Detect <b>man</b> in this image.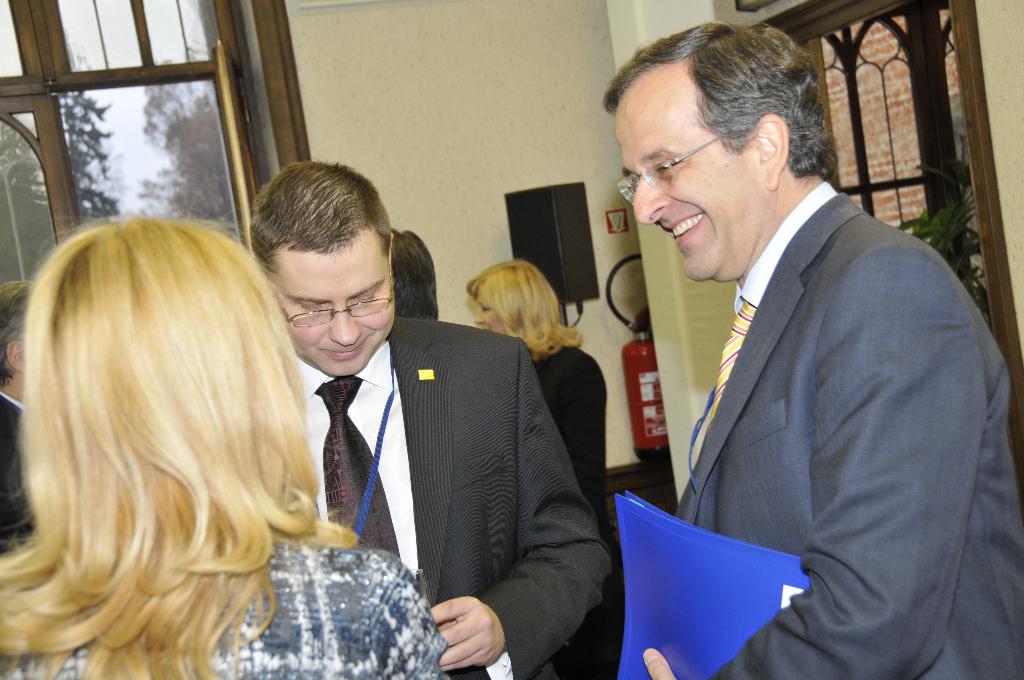
Detection: {"x1": 2, "y1": 285, "x2": 41, "y2": 555}.
